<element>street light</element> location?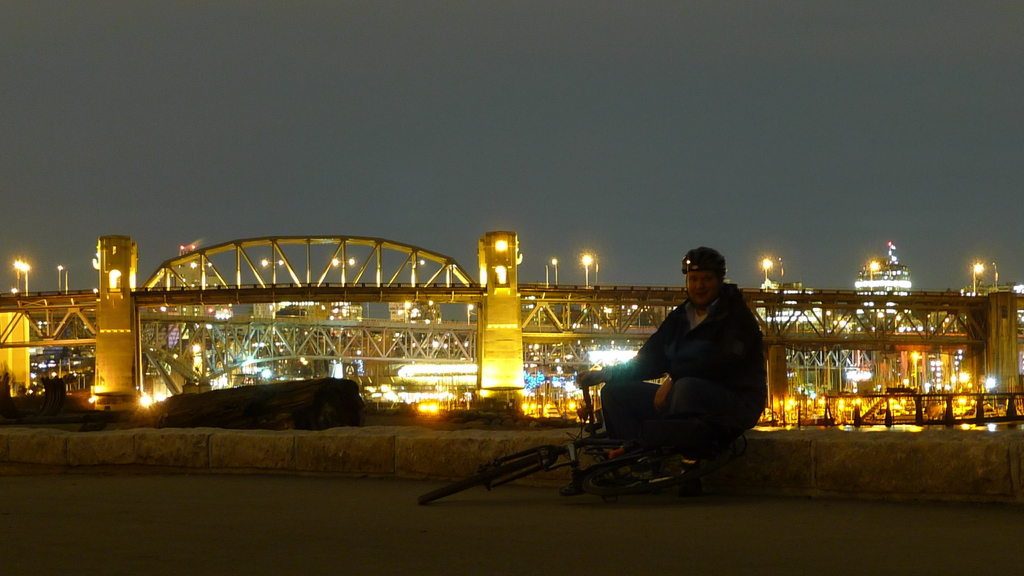
crop(24, 260, 33, 298)
